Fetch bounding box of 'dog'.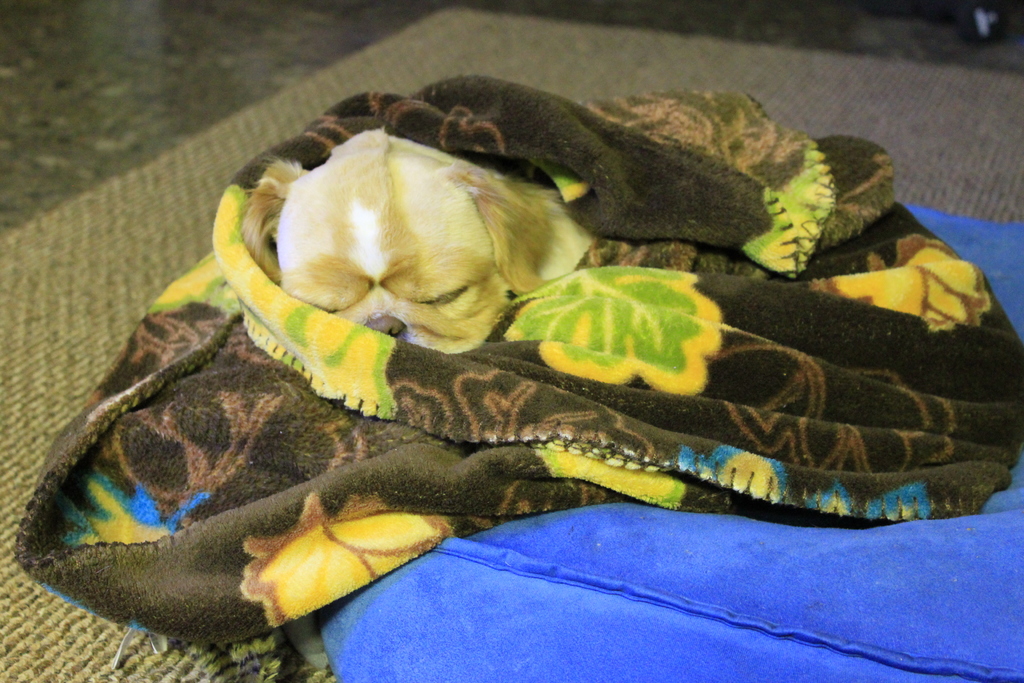
Bbox: 240/126/601/357.
